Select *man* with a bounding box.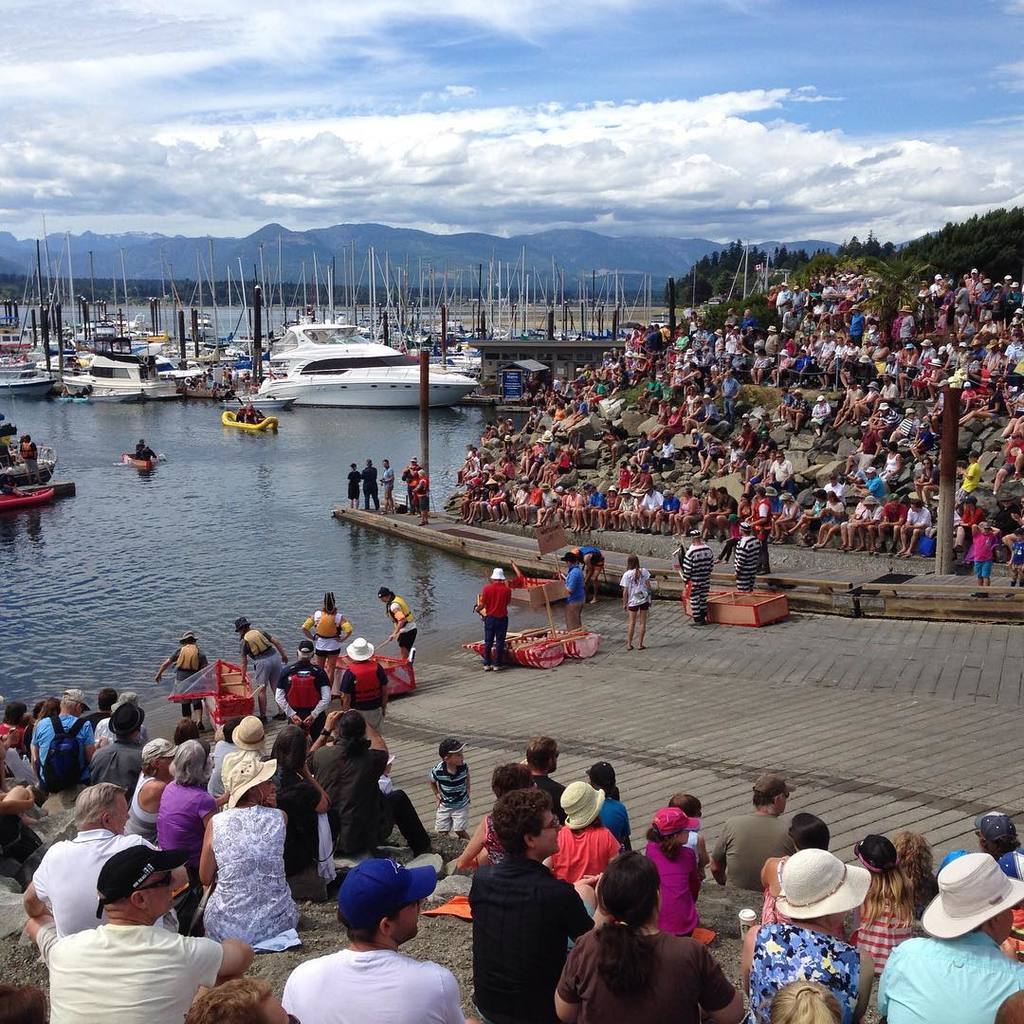
[23, 782, 189, 968].
